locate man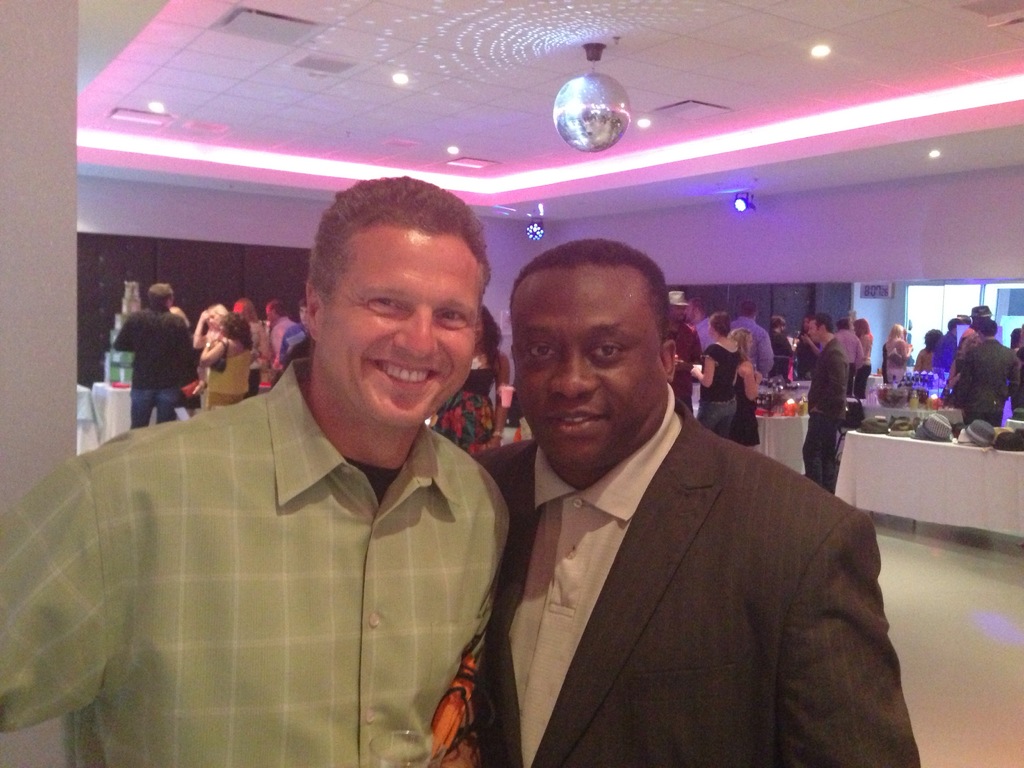
locate(671, 285, 726, 356)
